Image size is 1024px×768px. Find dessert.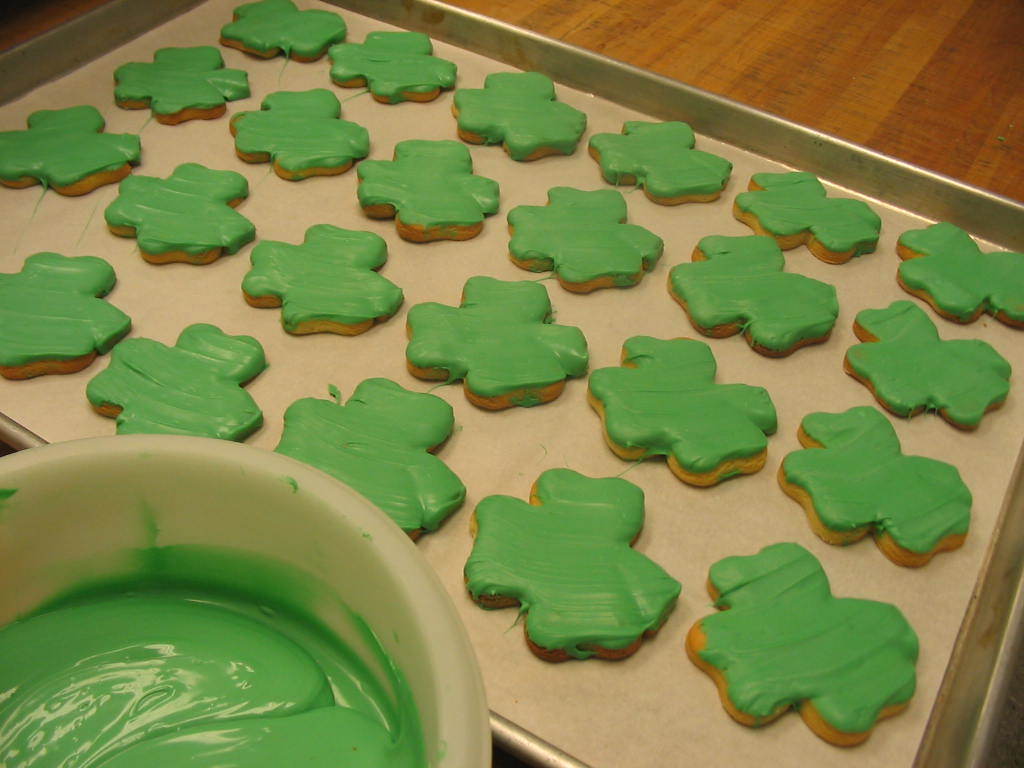
region(895, 218, 1023, 319).
